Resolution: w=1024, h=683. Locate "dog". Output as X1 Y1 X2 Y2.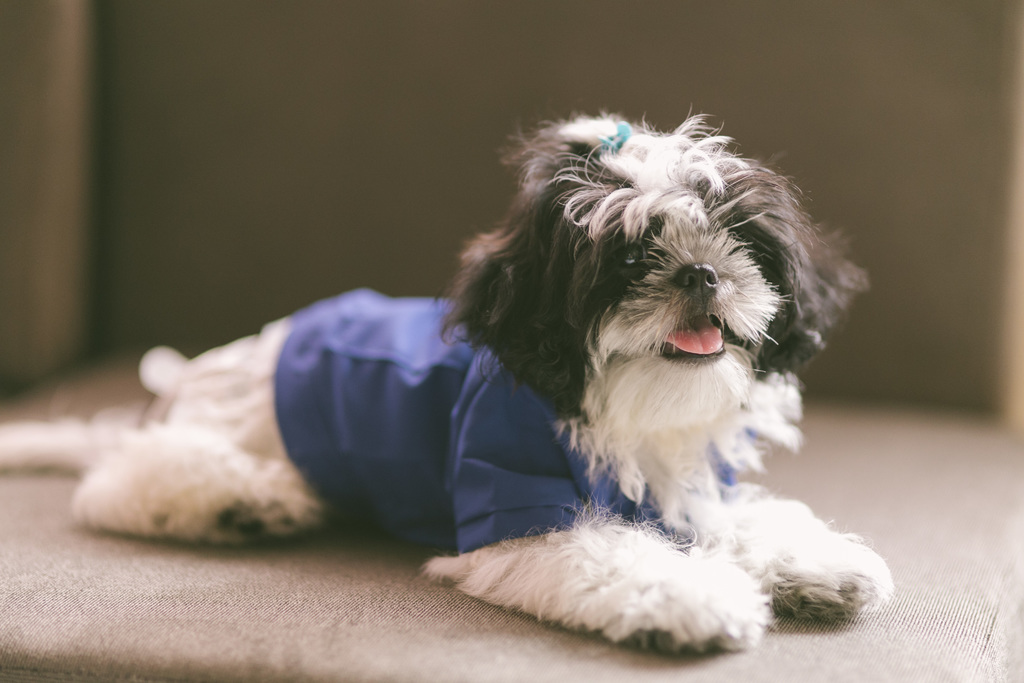
0 111 897 654.
